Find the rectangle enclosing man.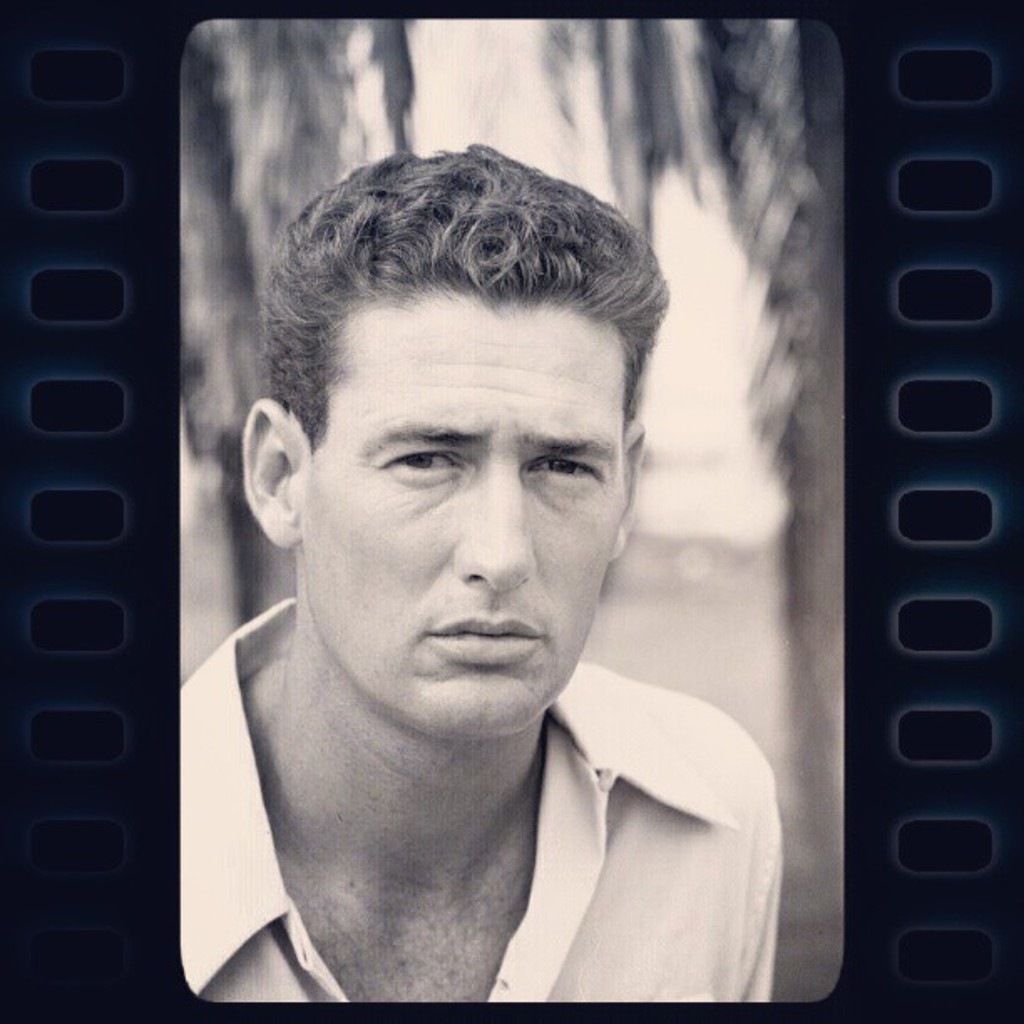
142 142 865 999.
